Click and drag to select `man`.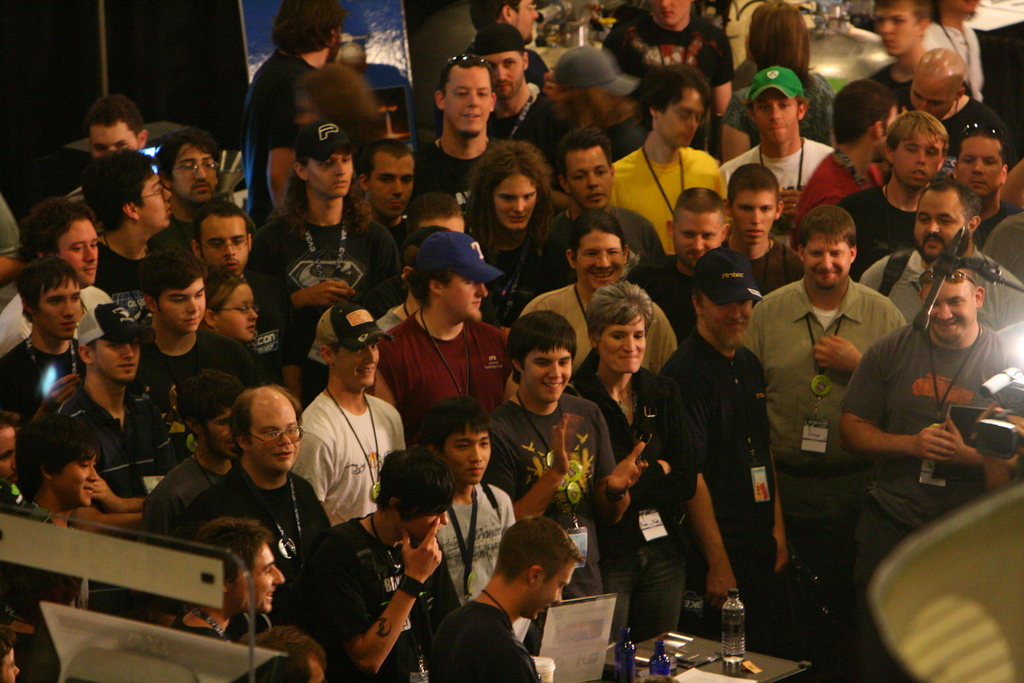
Selection: x1=428 y1=394 x2=525 y2=608.
